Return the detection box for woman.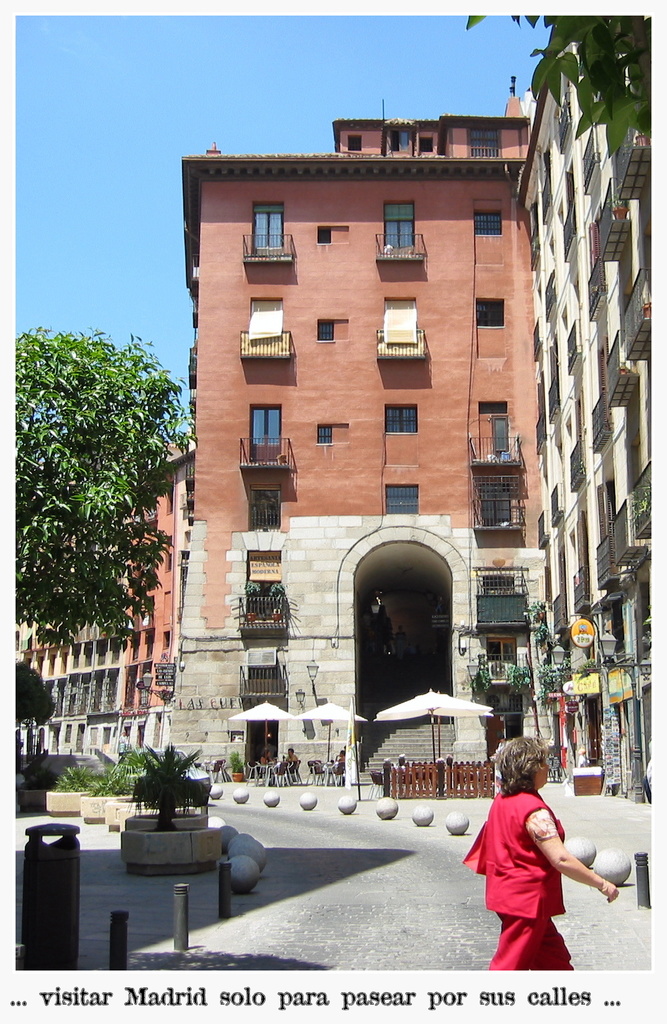
left=463, top=748, right=609, bottom=961.
